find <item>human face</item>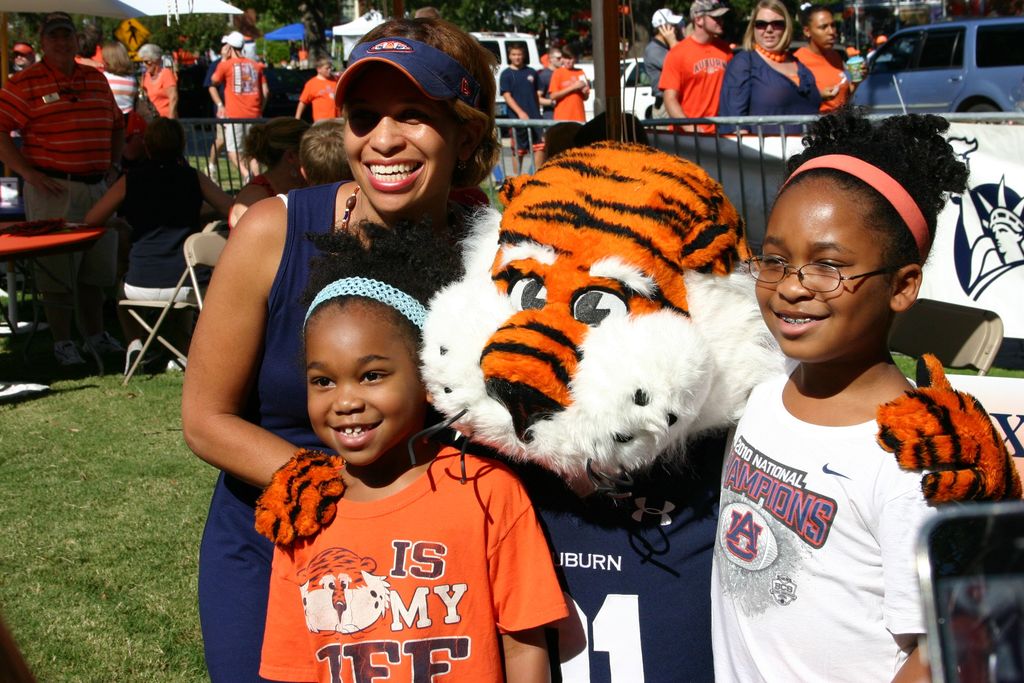
box(12, 52, 29, 69)
